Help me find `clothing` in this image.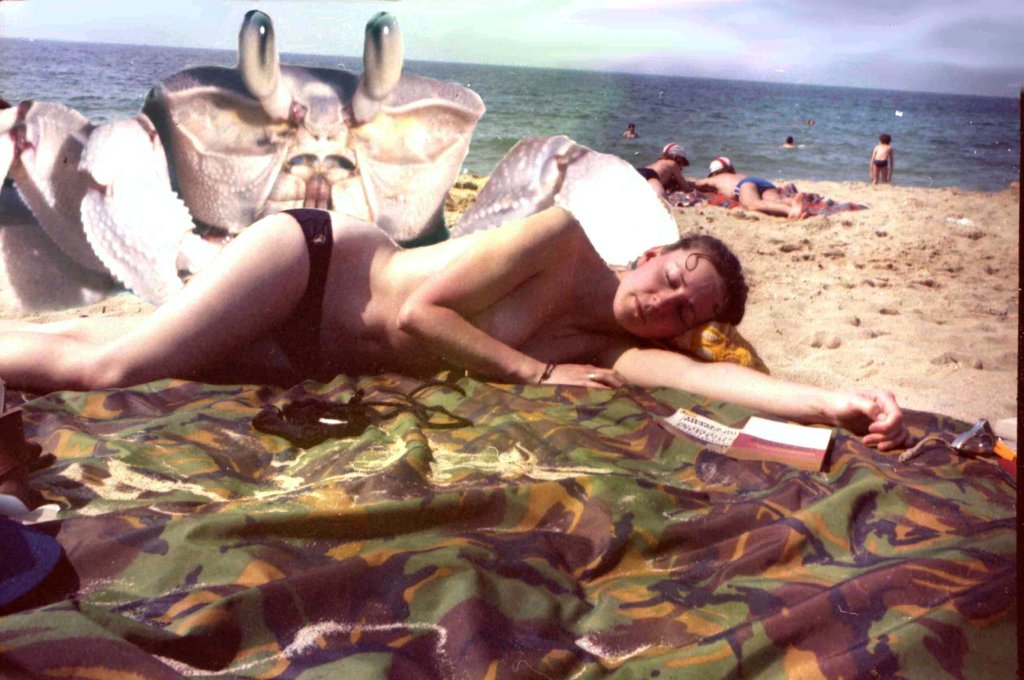
Found it: x1=634 y1=167 x2=661 y2=181.
